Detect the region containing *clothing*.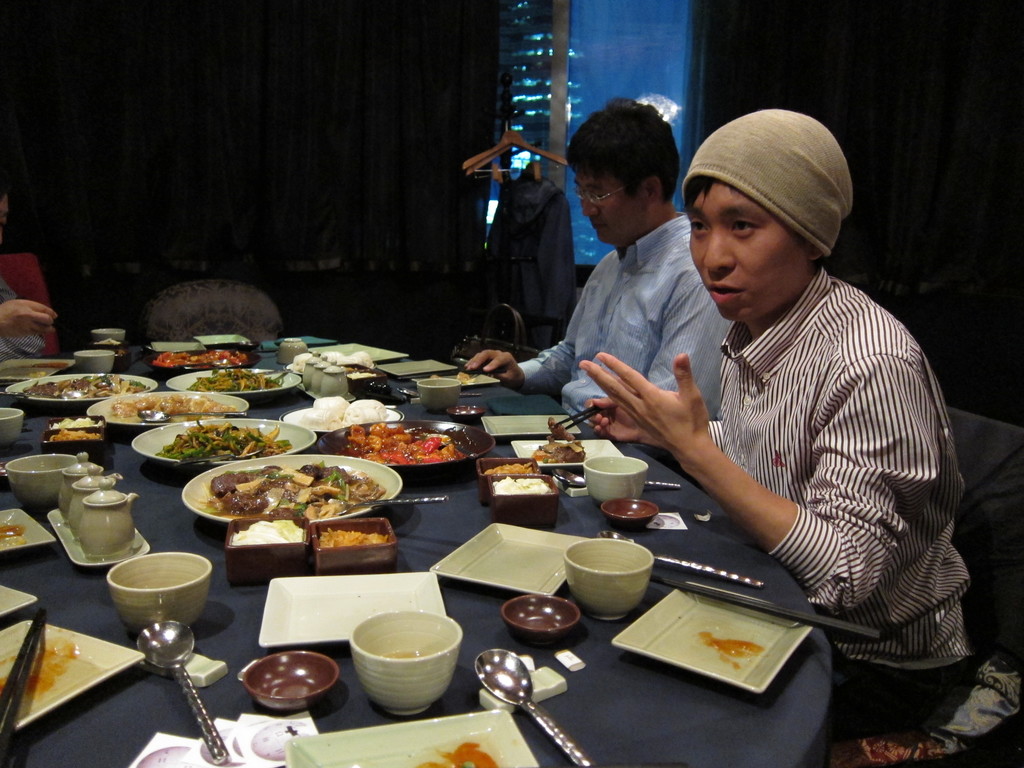
box=[506, 219, 730, 430].
